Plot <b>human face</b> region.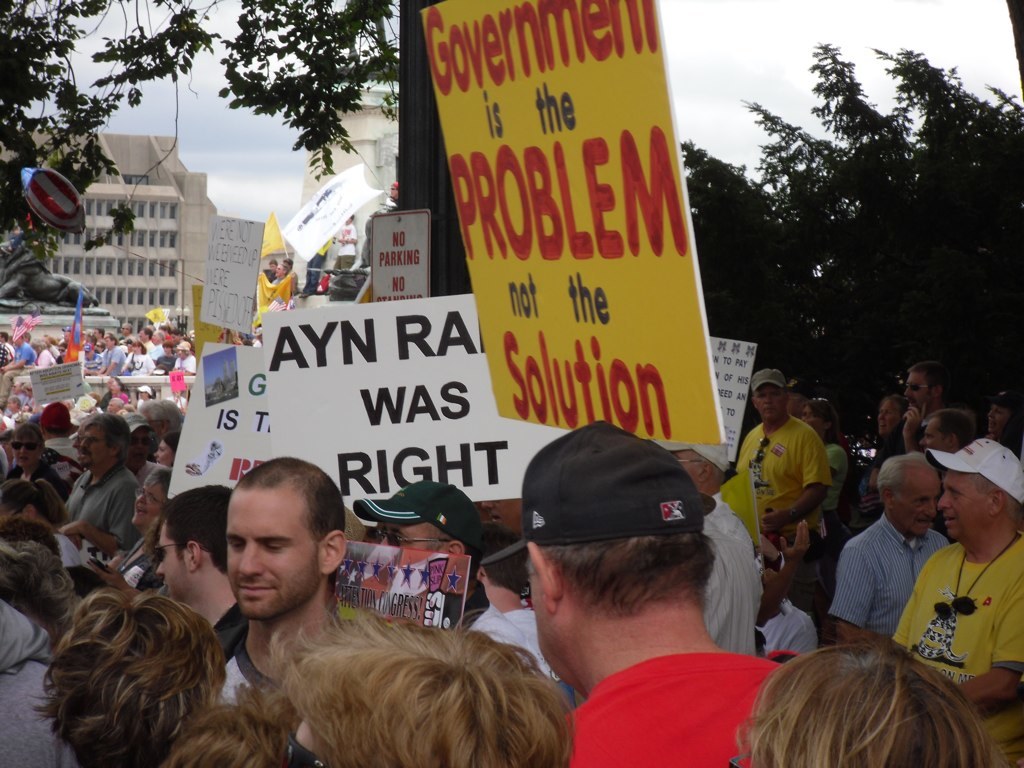
Plotted at [left=476, top=564, right=523, bottom=614].
